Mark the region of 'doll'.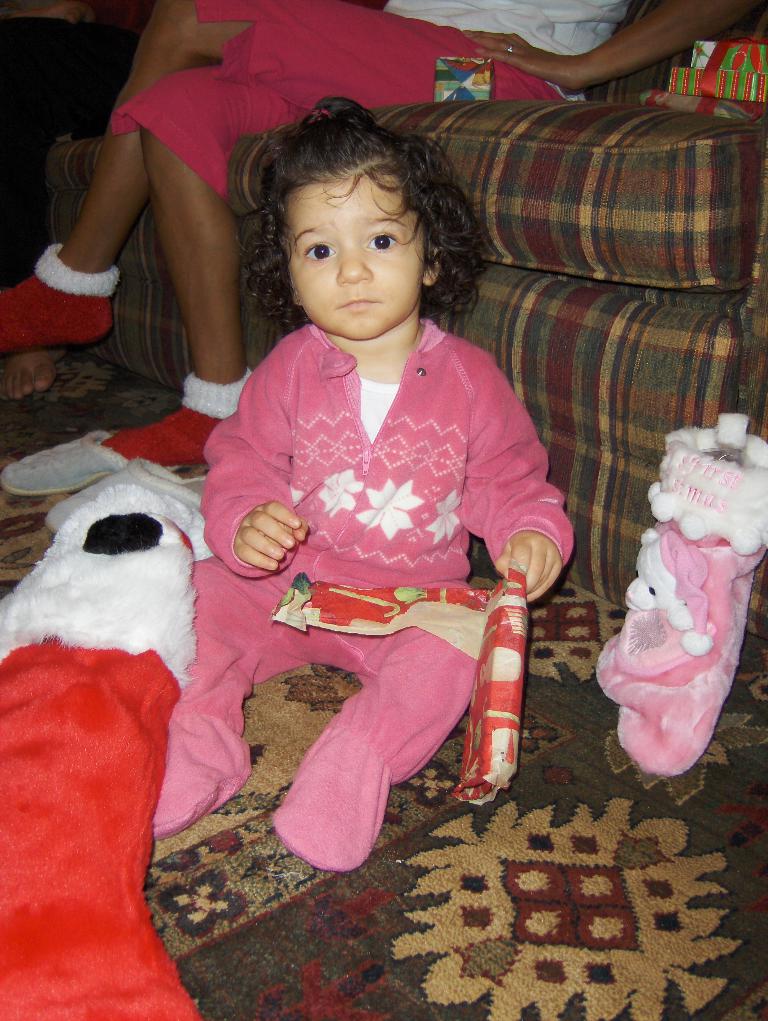
Region: box(600, 406, 746, 791).
